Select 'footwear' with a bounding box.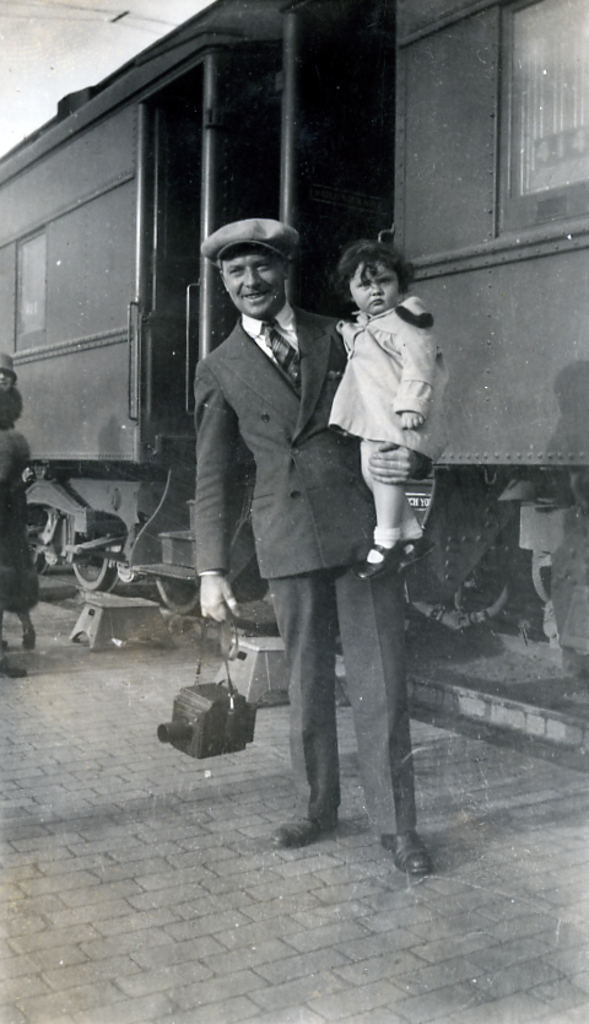
{"x1": 390, "y1": 835, "x2": 441, "y2": 869}.
